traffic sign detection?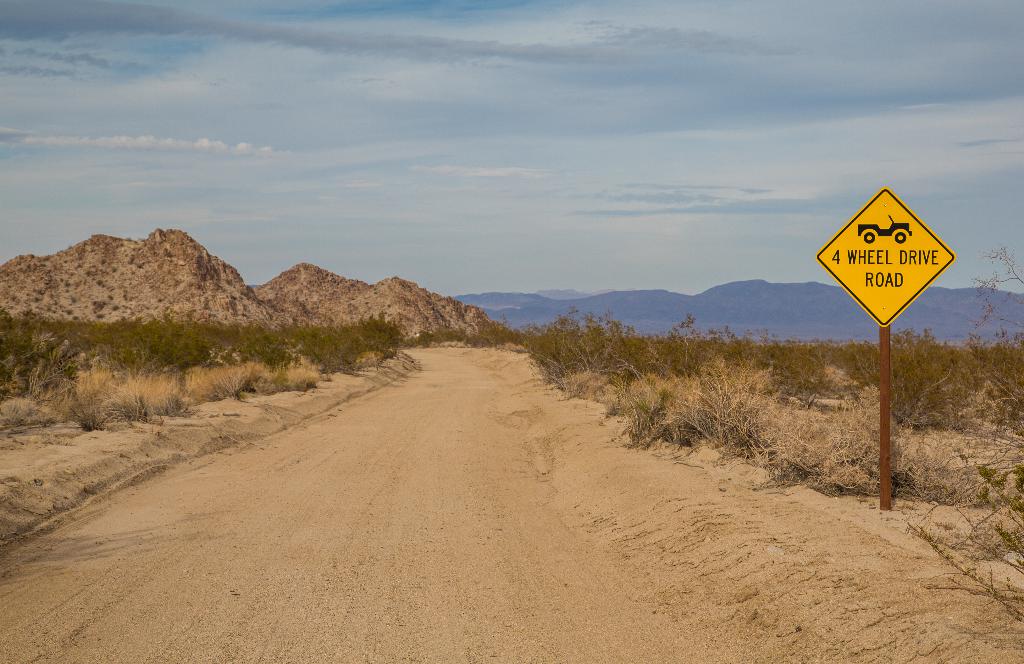
(817, 186, 956, 329)
